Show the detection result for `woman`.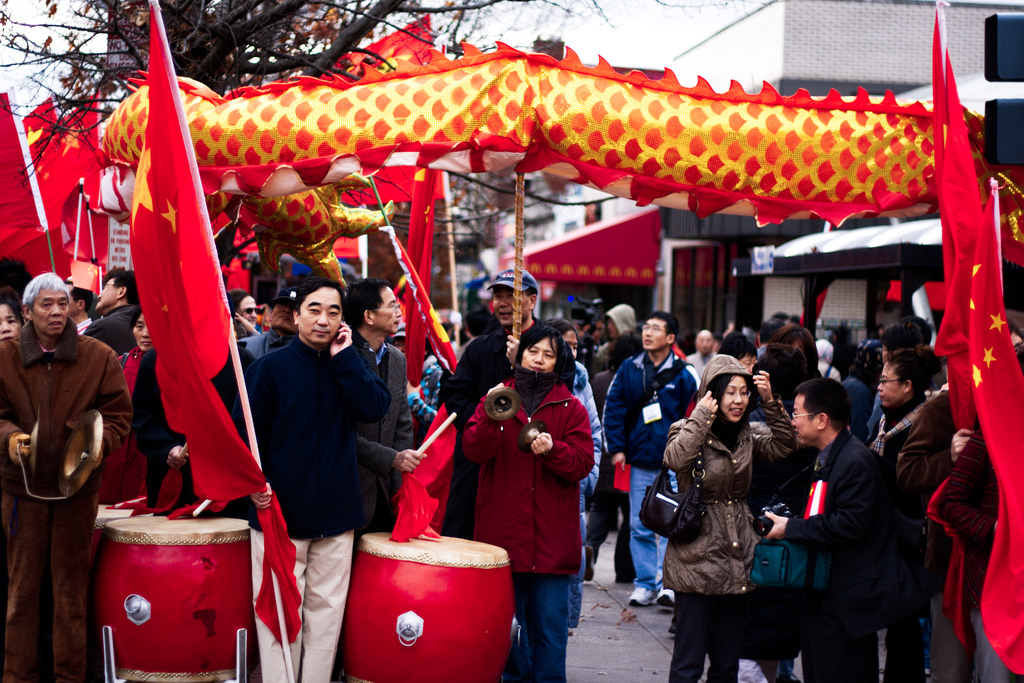
{"left": 541, "top": 320, "right": 602, "bottom": 635}.
